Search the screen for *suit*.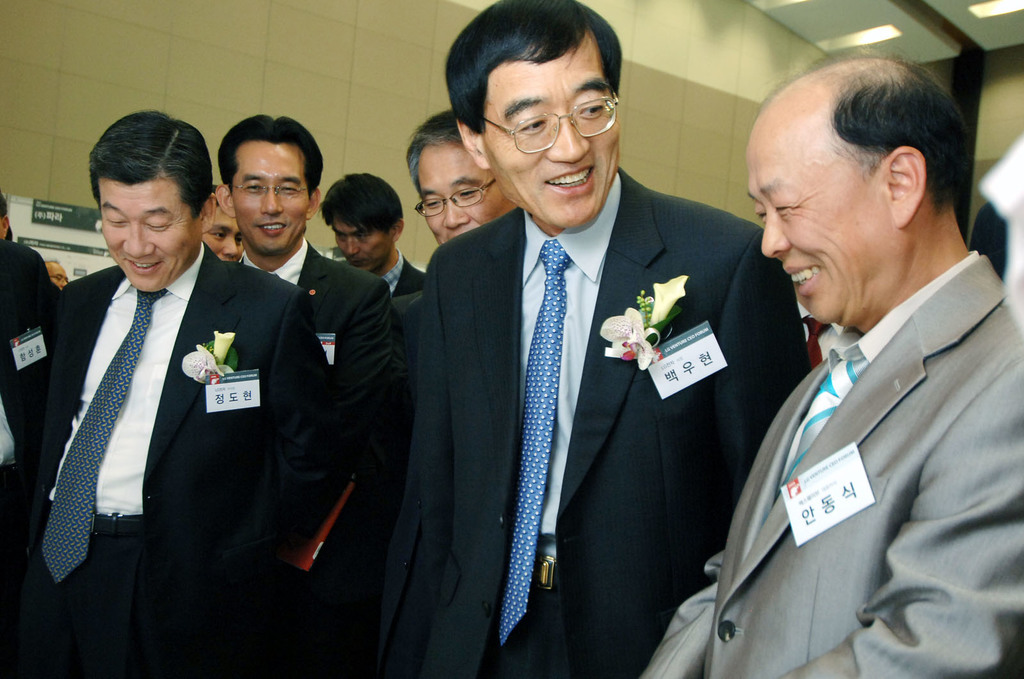
Found at crop(383, 250, 429, 302).
